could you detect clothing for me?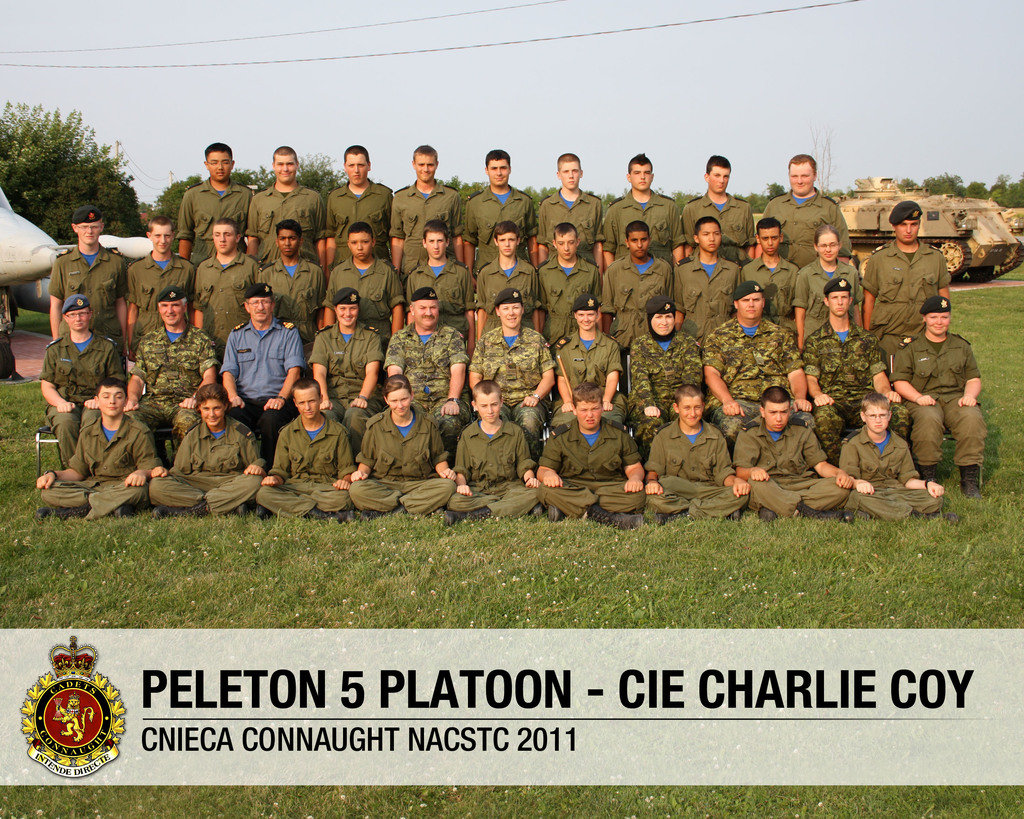
Detection result: BBox(595, 184, 682, 260).
